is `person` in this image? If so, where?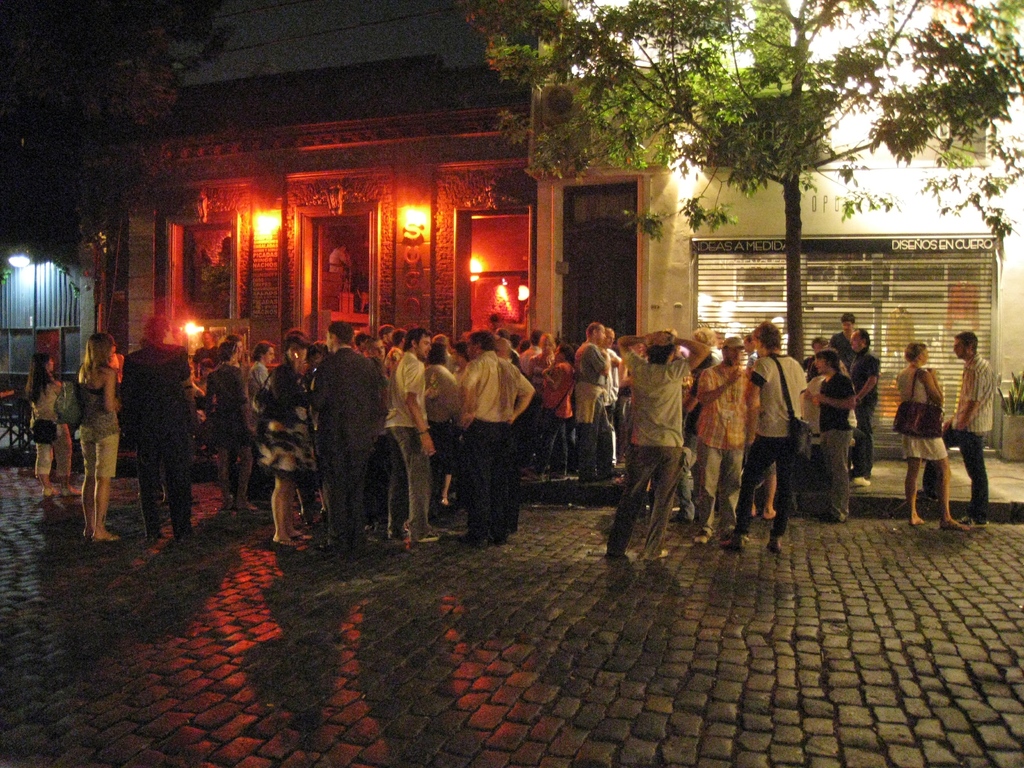
Yes, at 888:347:977:527.
